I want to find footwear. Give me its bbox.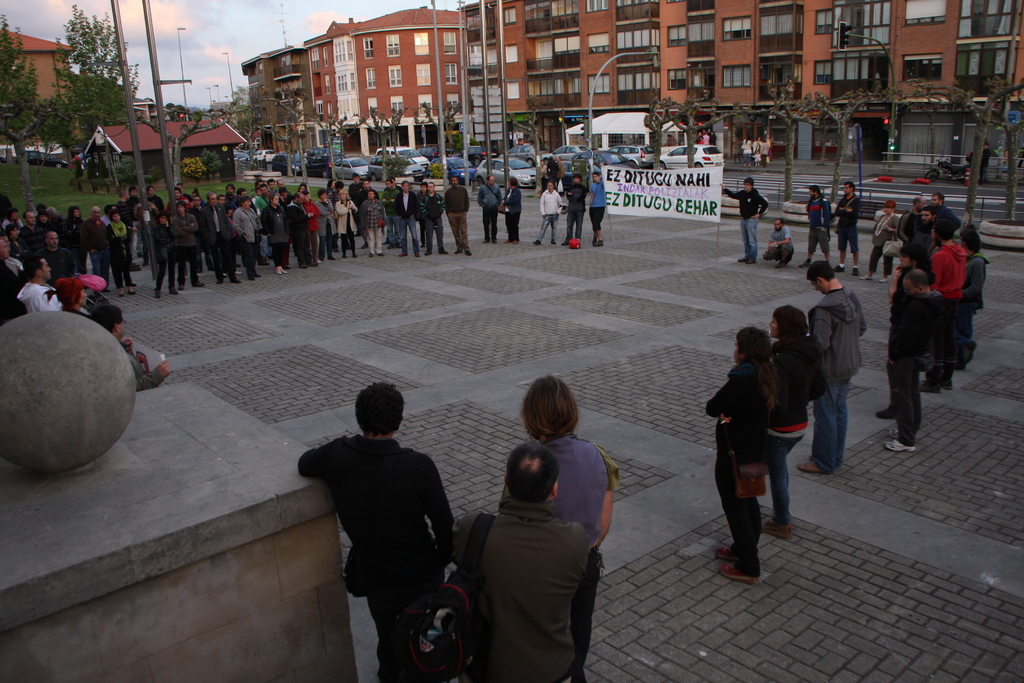
{"left": 502, "top": 240, "right": 509, "bottom": 245}.
